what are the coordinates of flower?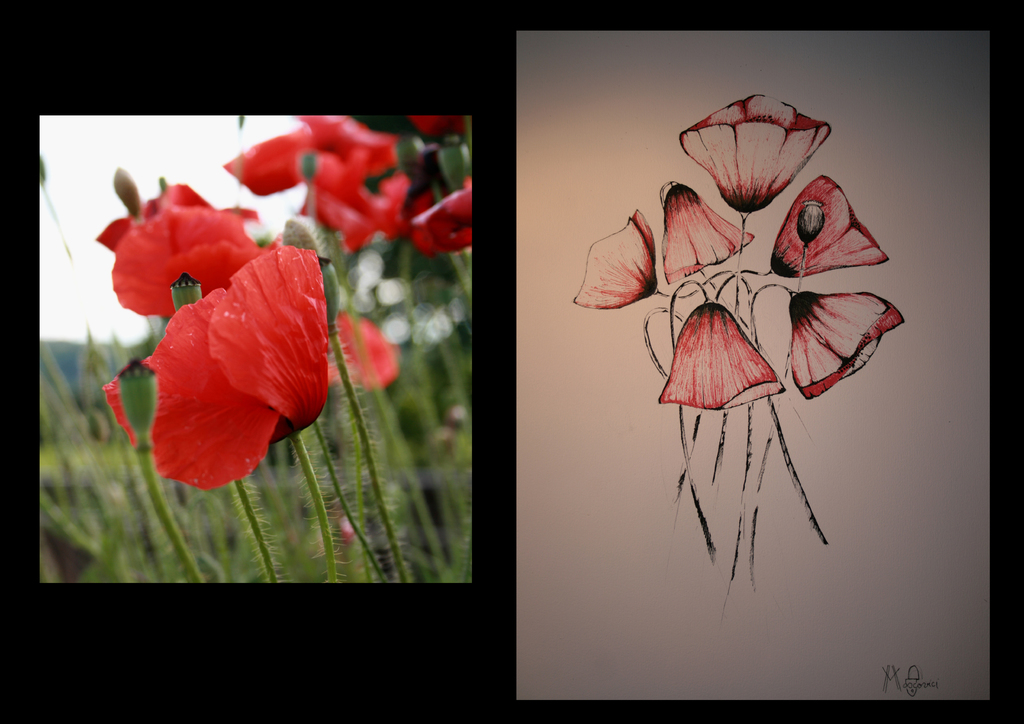
(657,303,785,413).
